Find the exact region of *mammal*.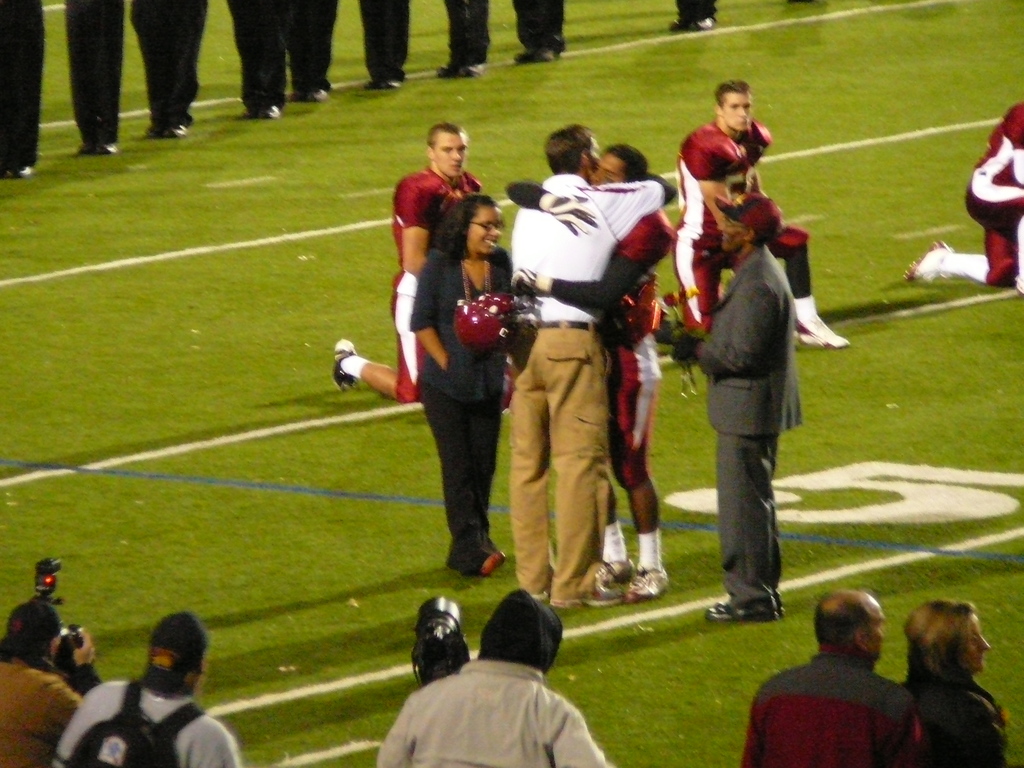
Exact region: {"left": 52, "top": 620, "right": 213, "bottom": 767}.
